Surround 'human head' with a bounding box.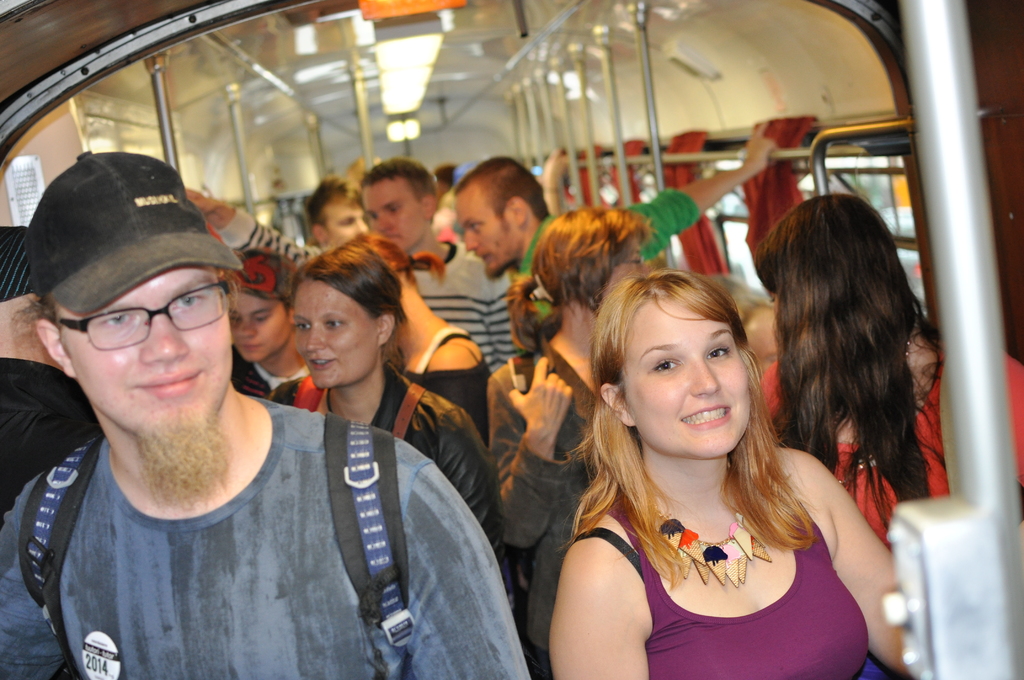
region(609, 262, 777, 486).
